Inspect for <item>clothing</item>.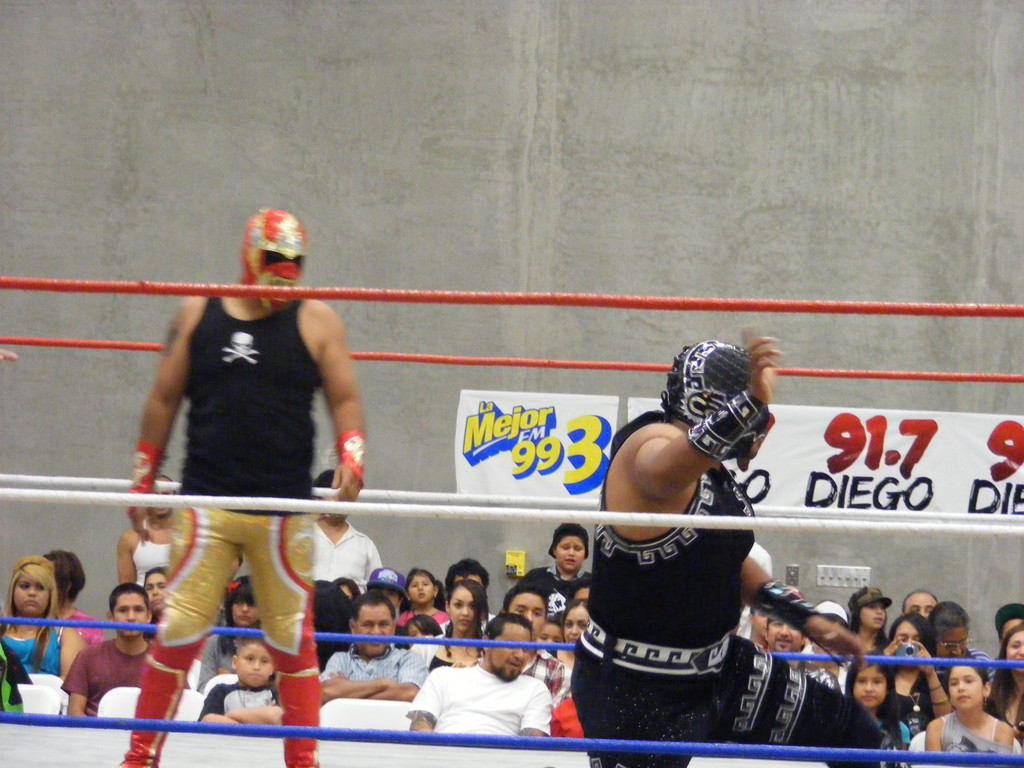
Inspection: locate(872, 700, 913, 762).
